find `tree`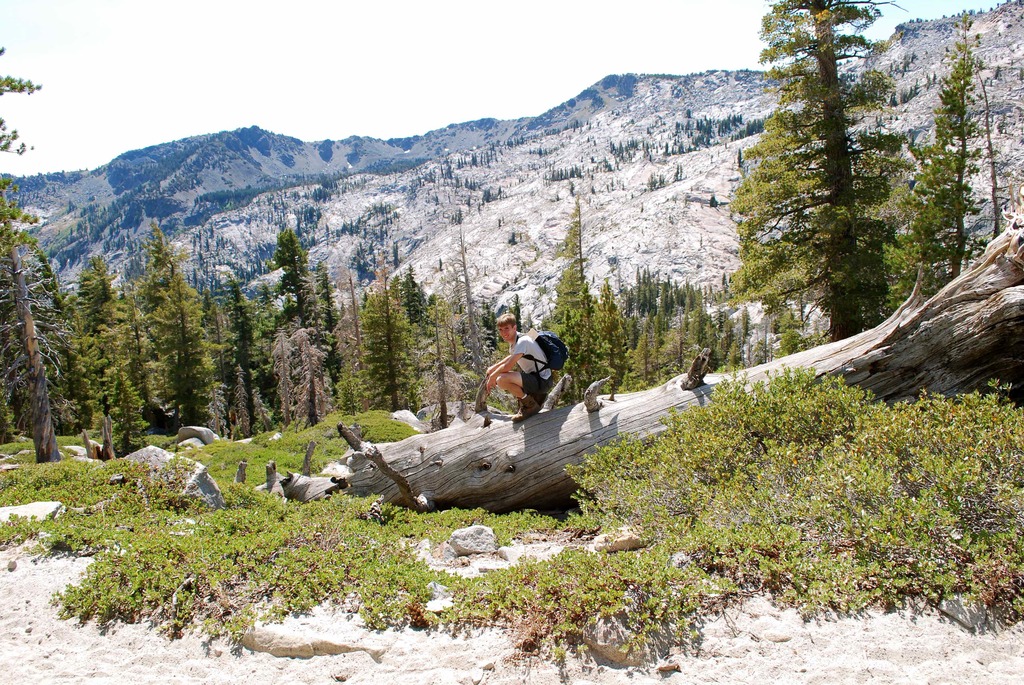
(729,0,929,345)
